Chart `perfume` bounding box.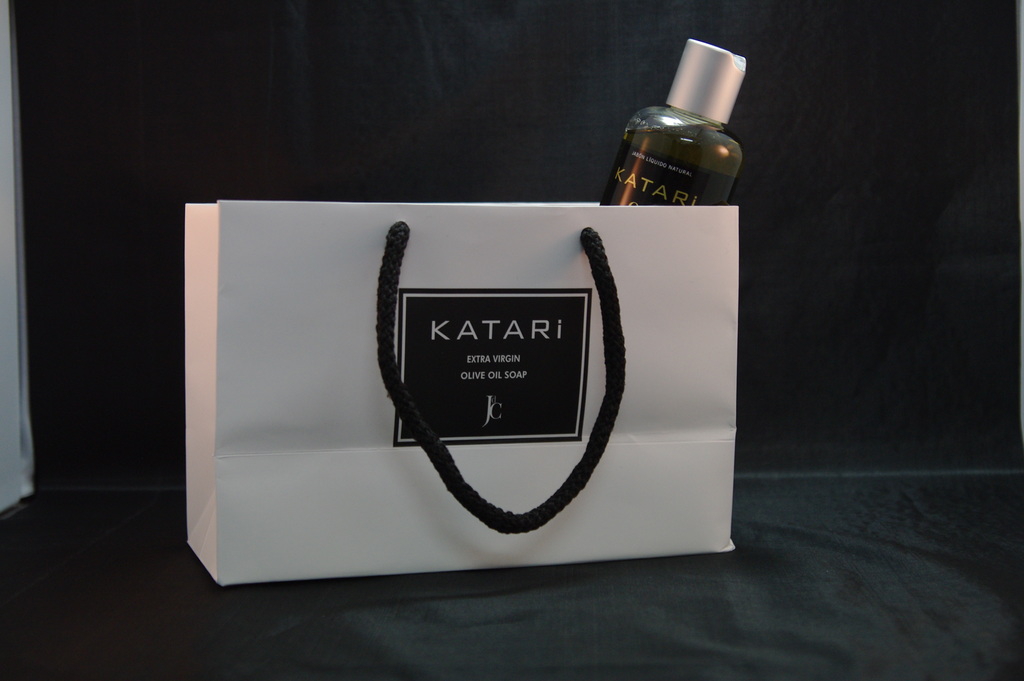
Charted: 592 35 753 206.
